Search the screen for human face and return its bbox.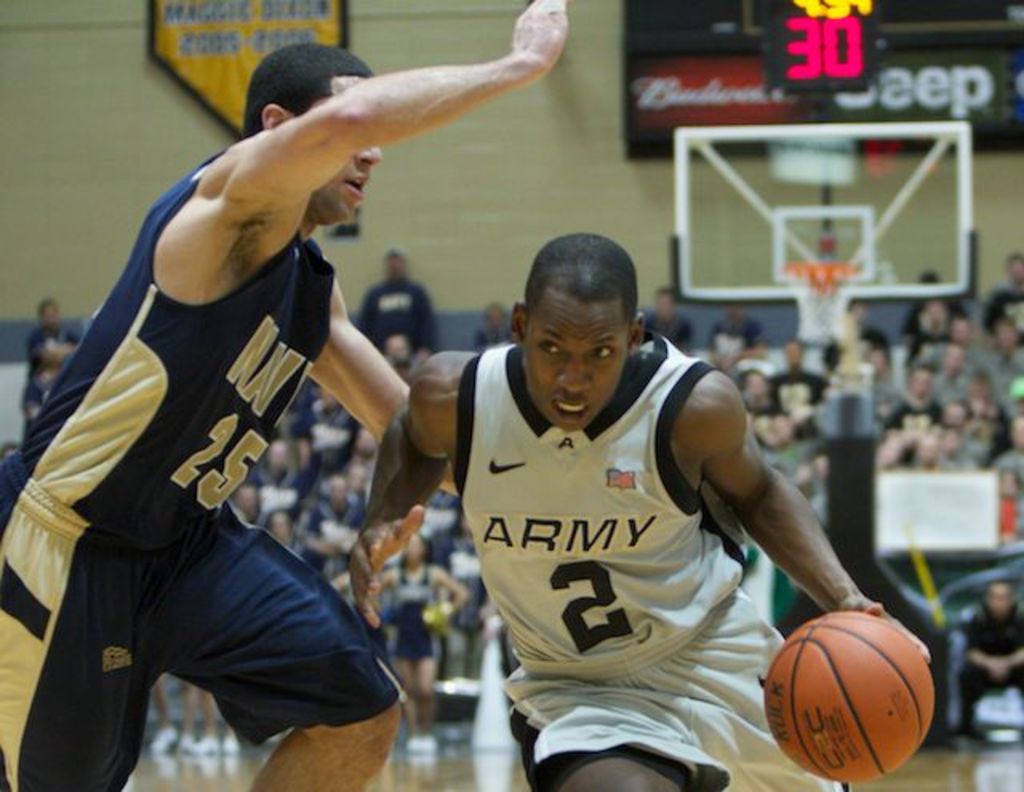
Found: (x1=312, y1=77, x2=382, y2=222).
